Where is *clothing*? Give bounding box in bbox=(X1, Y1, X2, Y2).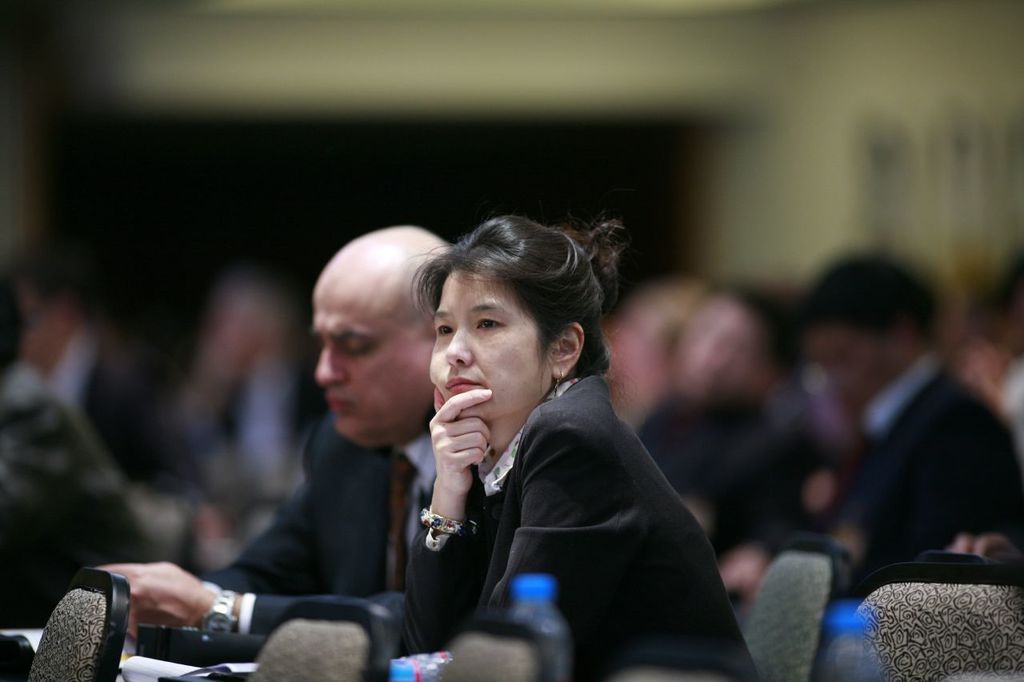
bbox=(370, 313, 742, 667).
